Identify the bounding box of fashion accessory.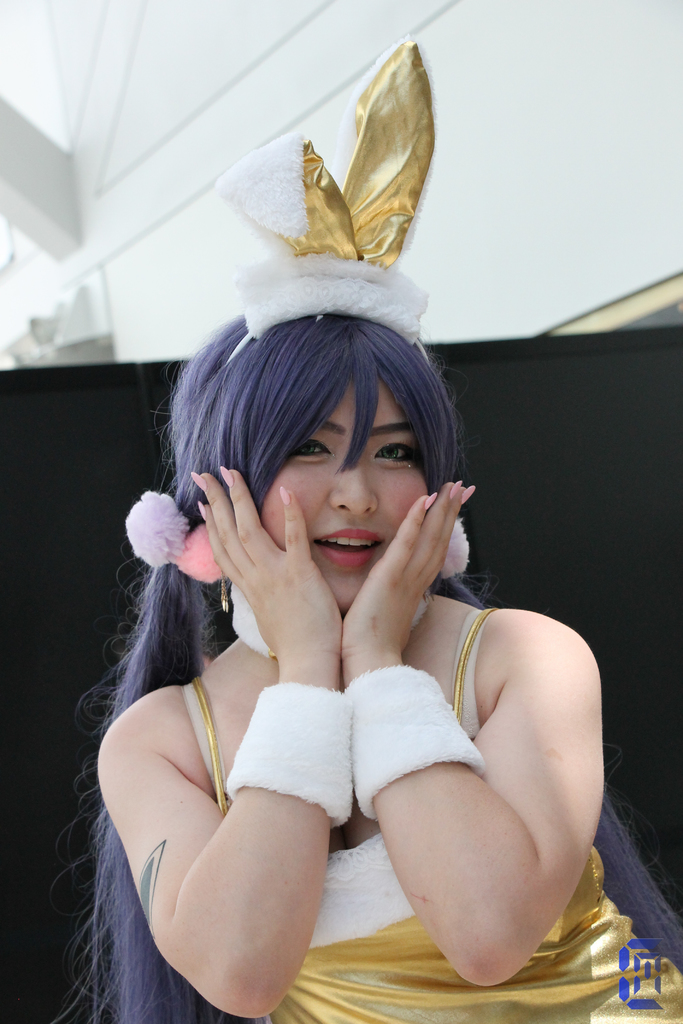
211/33/428/365.
